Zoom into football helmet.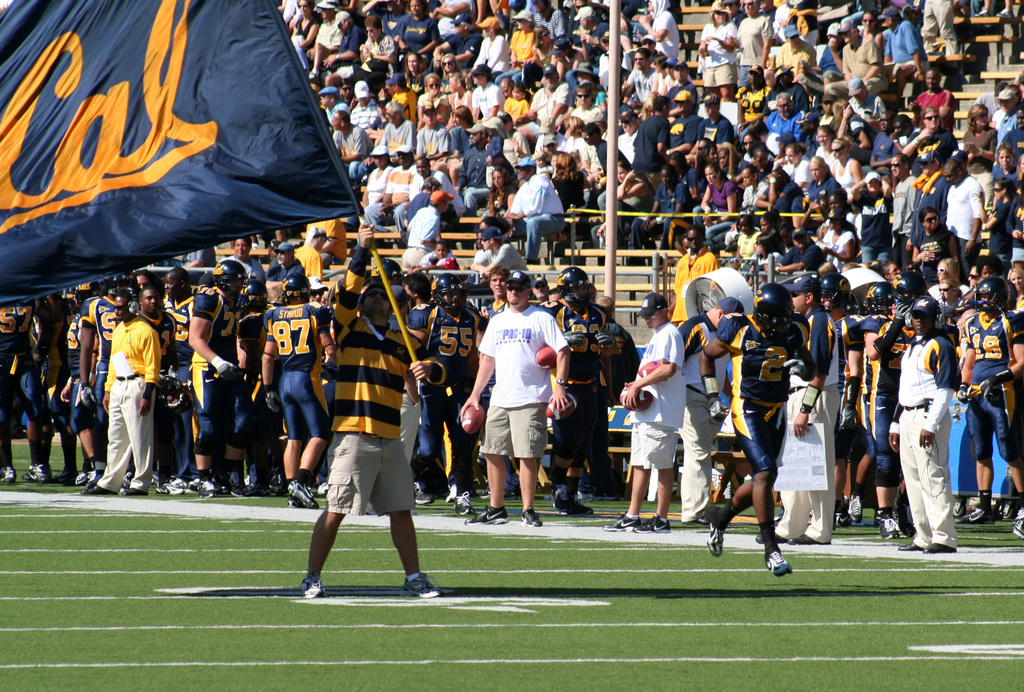
Zoom target: <region>749, 280, 798, 346</region>.
